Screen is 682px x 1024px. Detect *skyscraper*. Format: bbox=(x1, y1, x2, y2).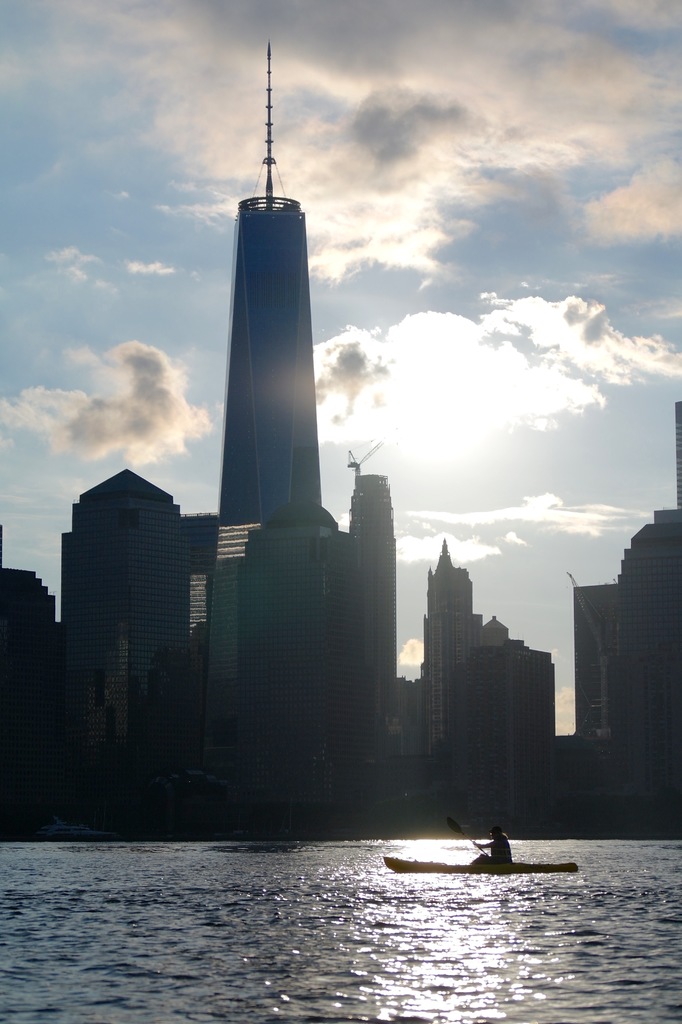
bbox=(445, 614, 559, 812).
